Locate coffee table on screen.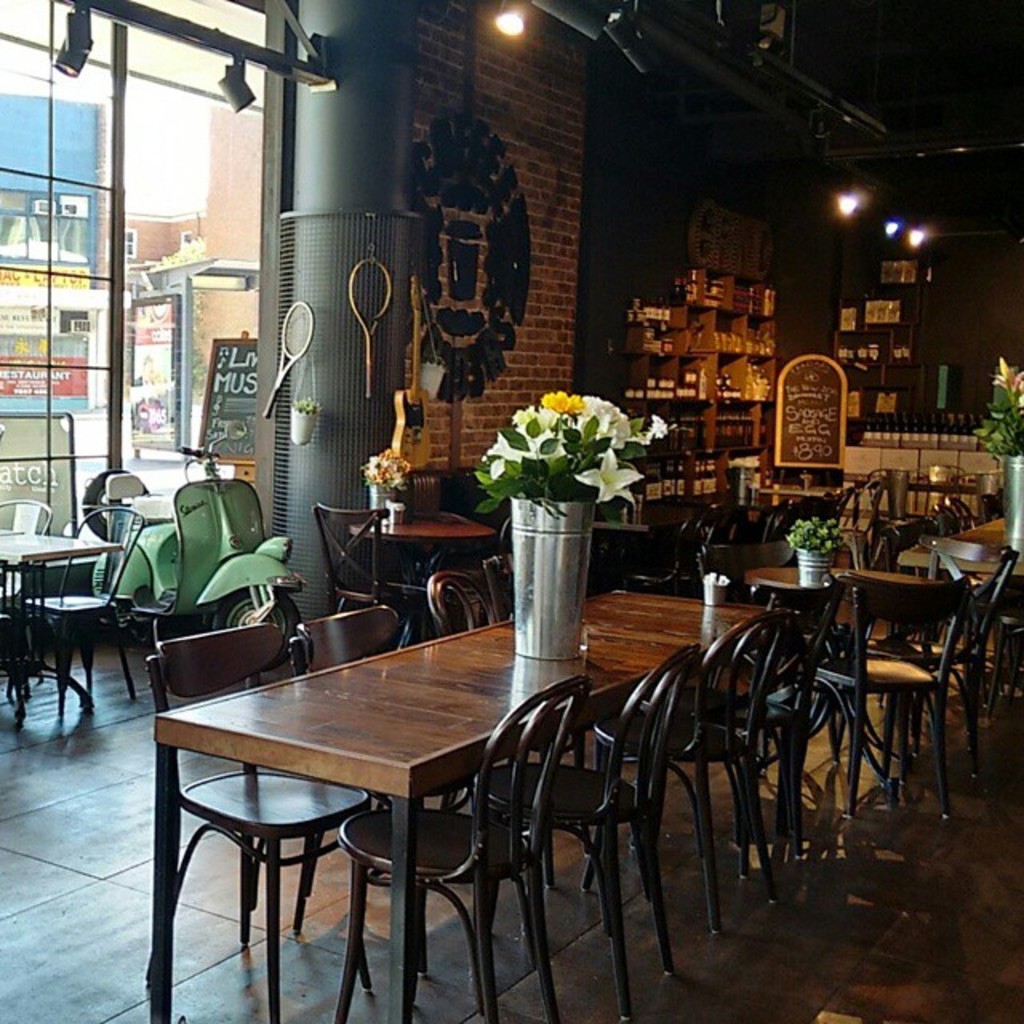
On screen at Rect(0, 518, 131, 707).
